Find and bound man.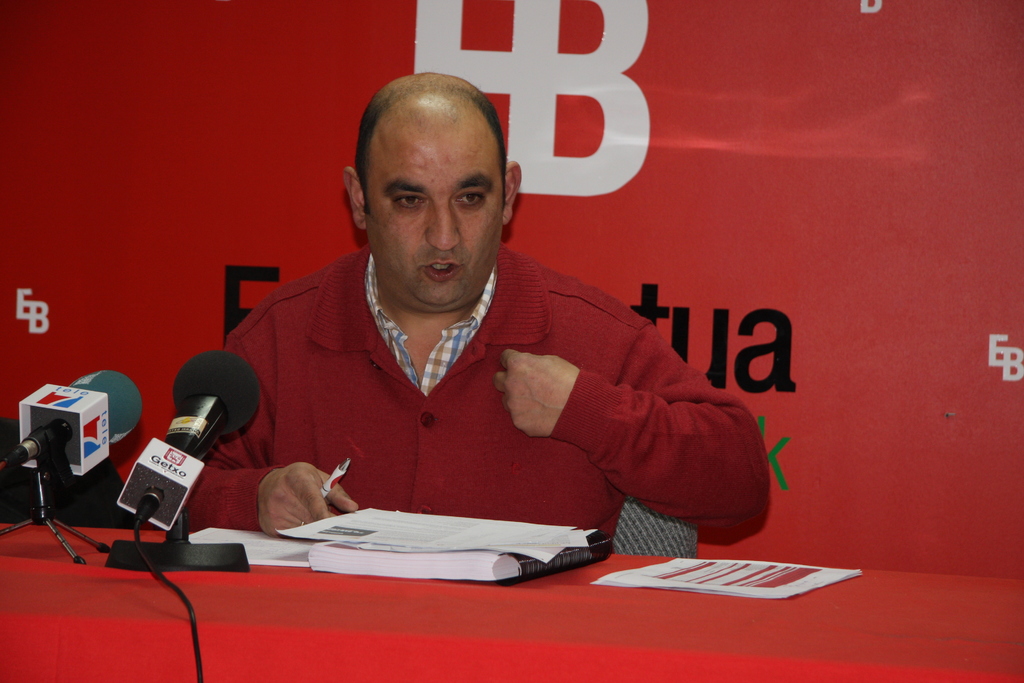
Bound: [187, 103, 760, 568].
